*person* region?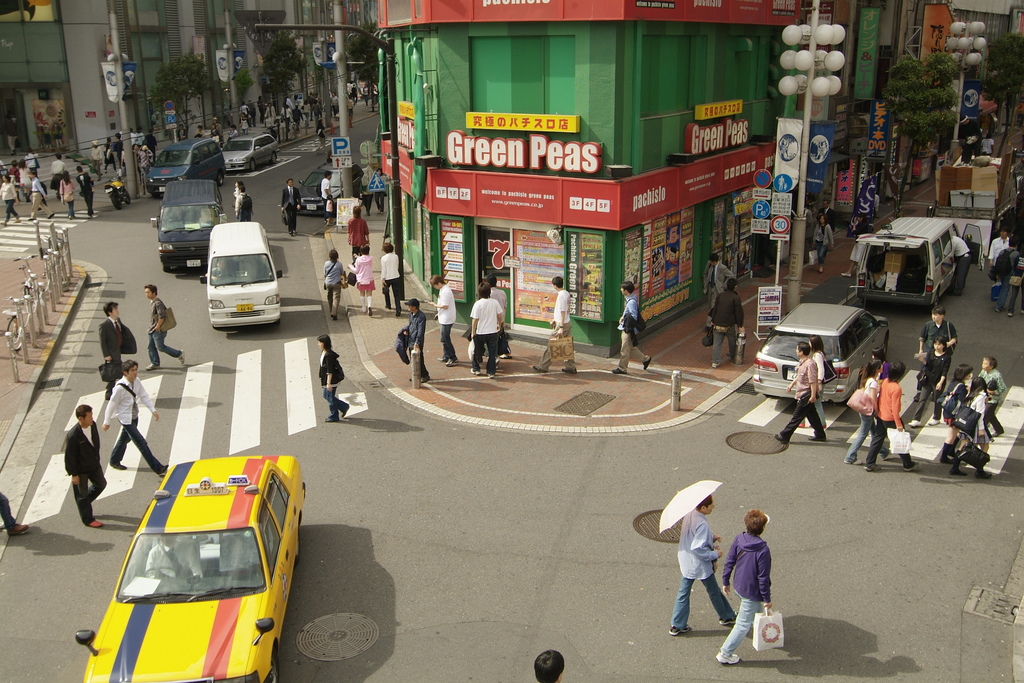
{"x1": 529, "y1": 273, "x2": 580, "y2": 383}
